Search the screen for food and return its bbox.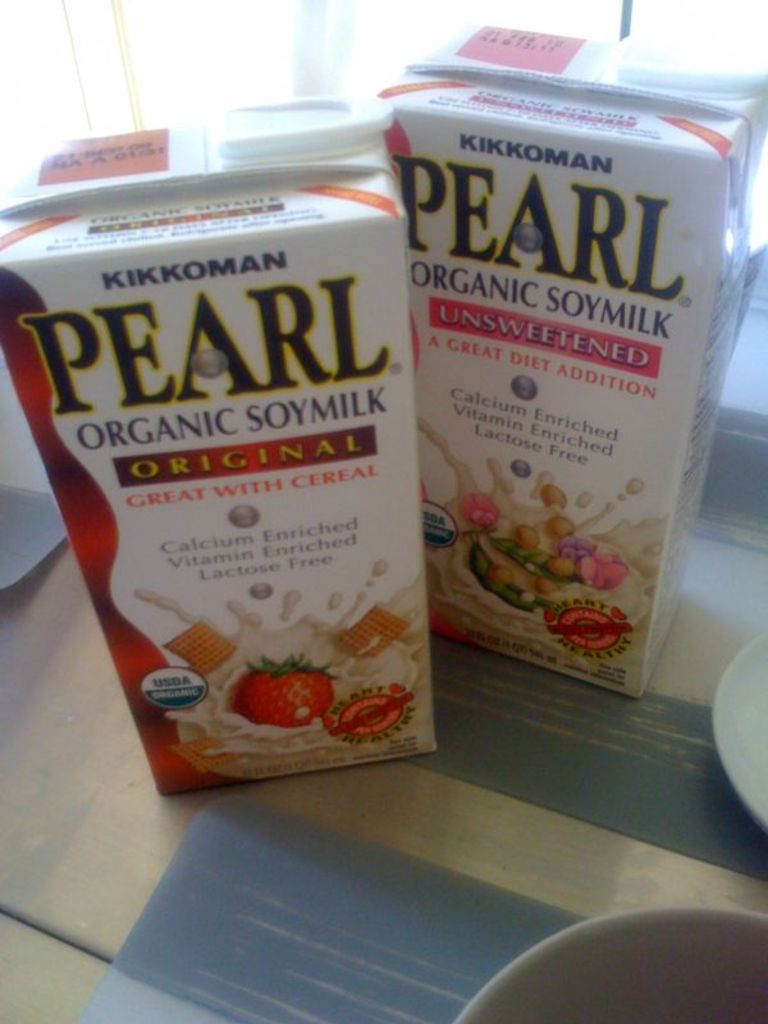
Found: bbox(157, 617, 237, 675).
